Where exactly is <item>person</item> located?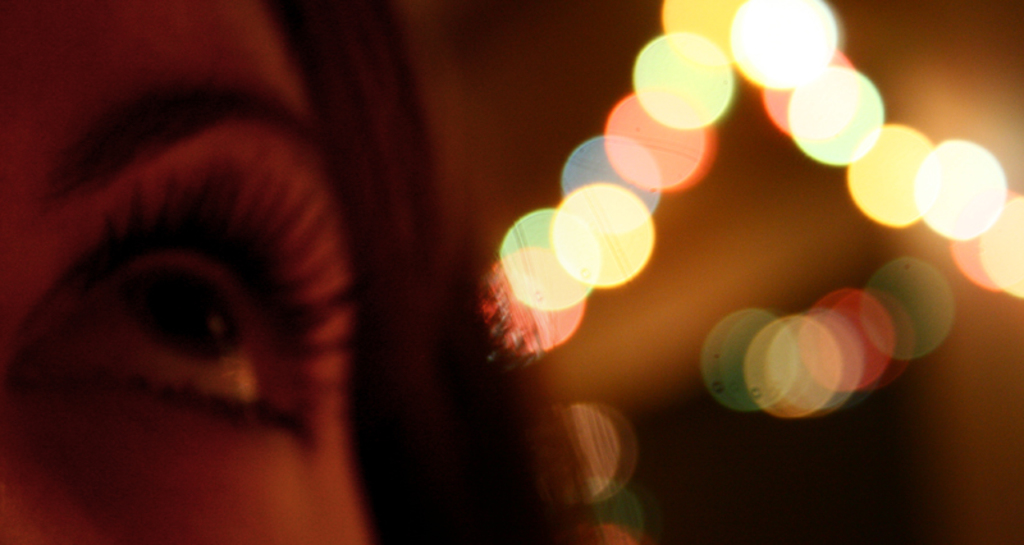
Its bounding box is [0,0,620,544].
